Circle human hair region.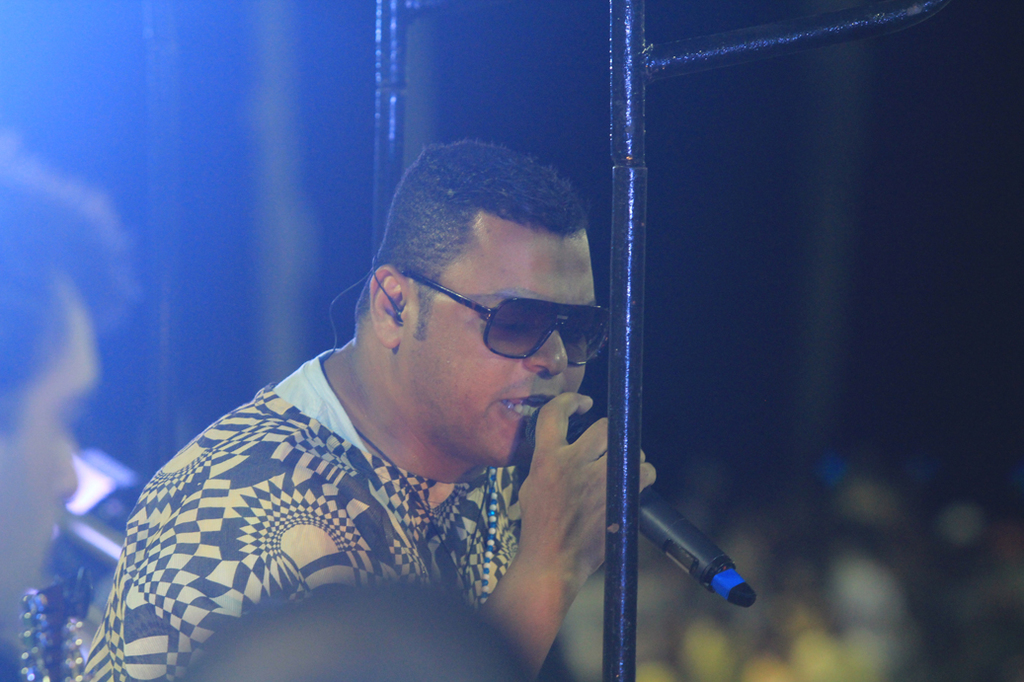
Region: {"left": 0, "top": 153, "right": 135, "bottom": 474}.
